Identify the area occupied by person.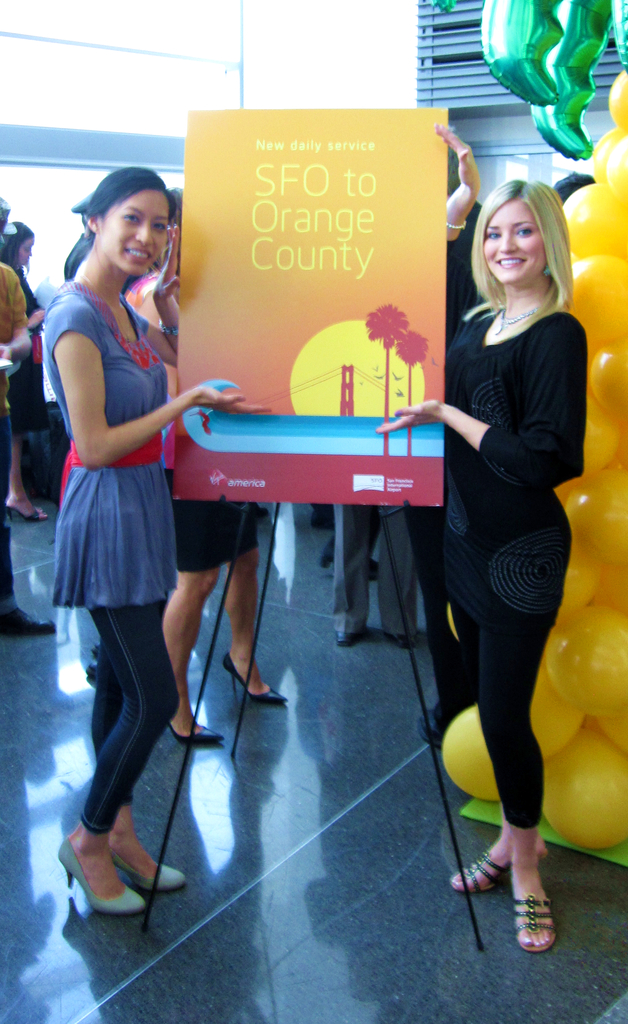
Area: bbox=(37, 167, 281, 914).
